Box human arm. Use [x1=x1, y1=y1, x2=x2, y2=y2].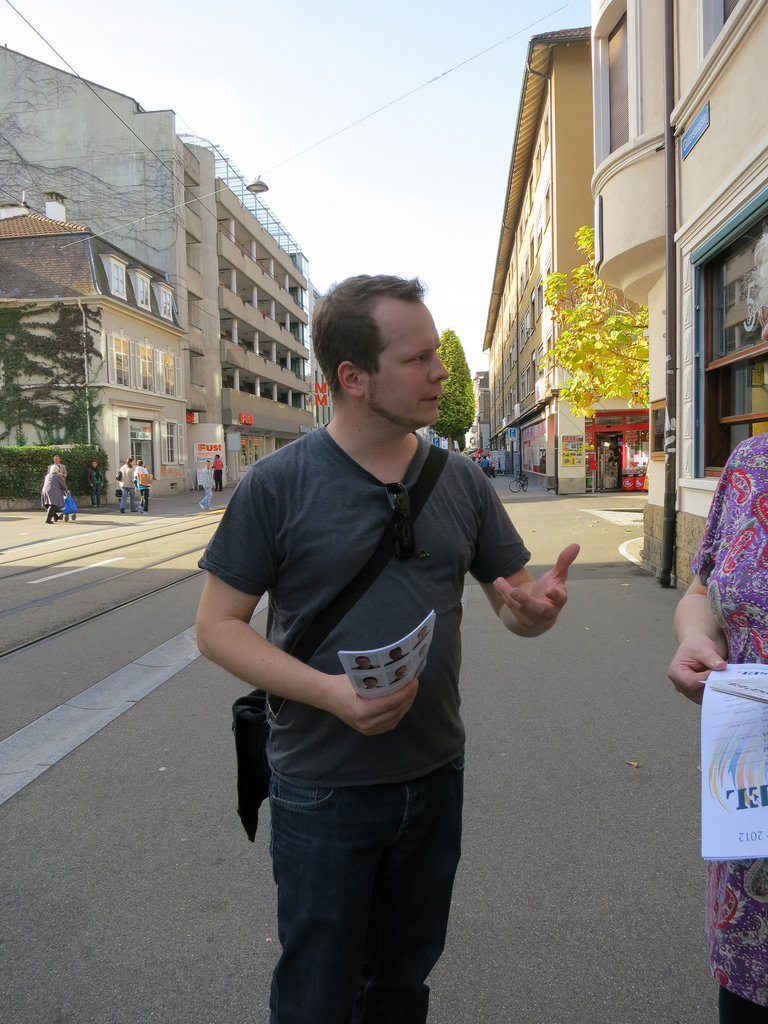
[x1=665, y1=469, x2=728, y2=709].
